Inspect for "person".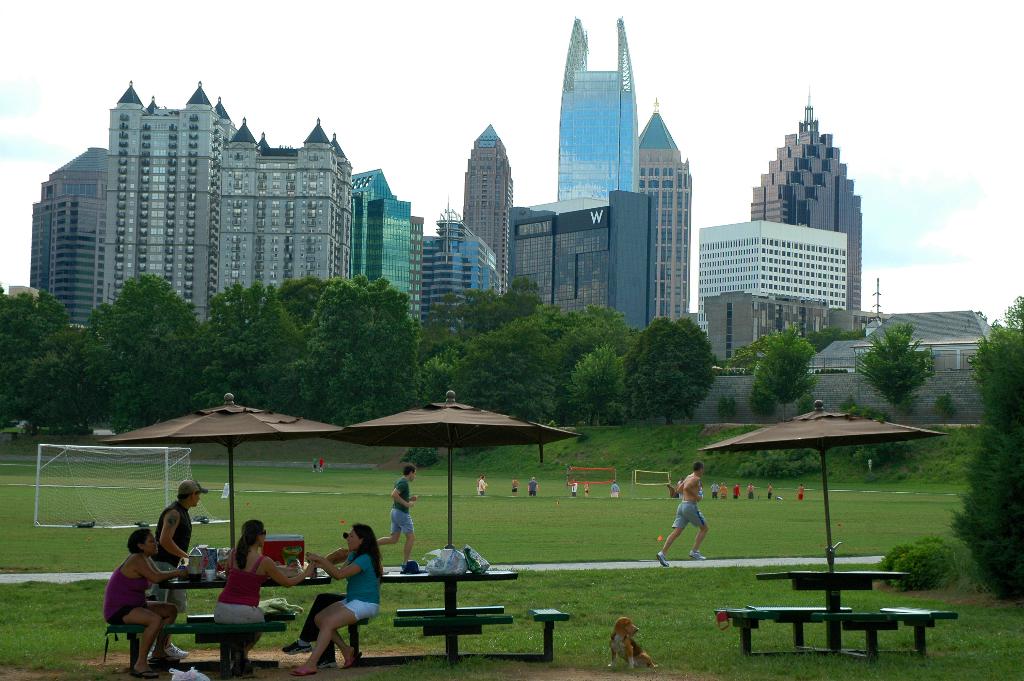
Inspection: box=[145, 481, 211, 661].
